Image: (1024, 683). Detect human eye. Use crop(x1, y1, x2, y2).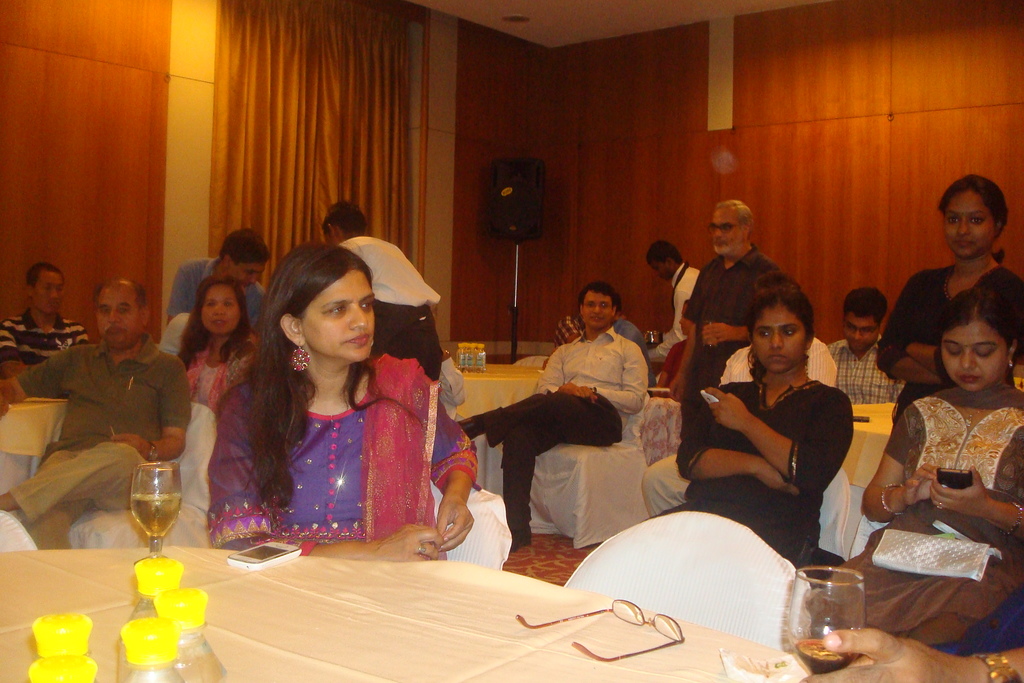
crop(324, 303, 346, 319).
